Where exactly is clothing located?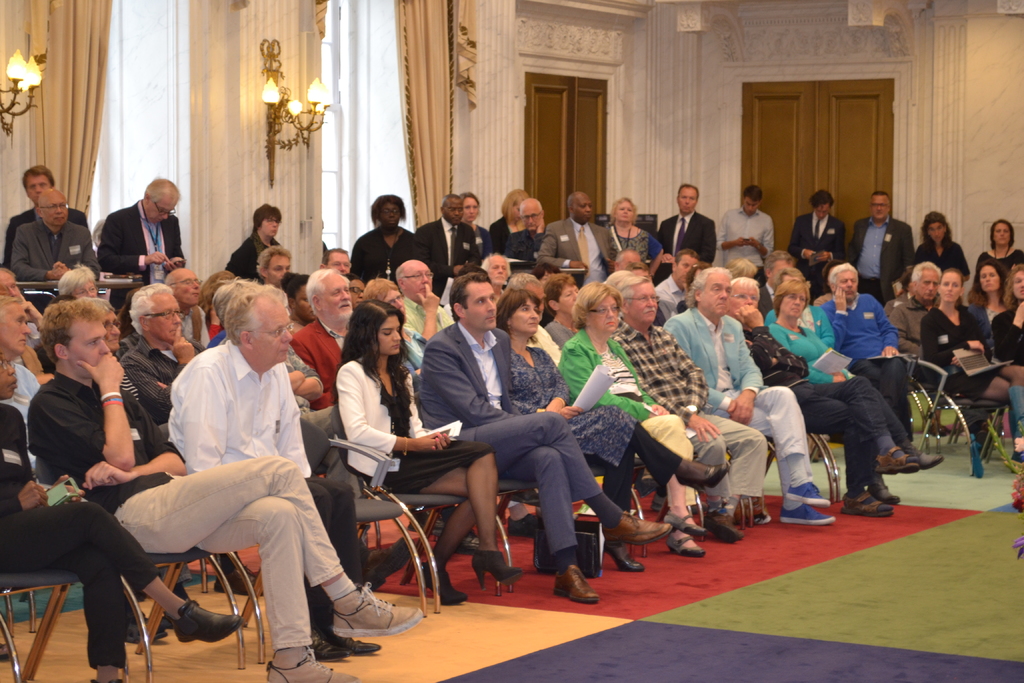
Its bounding box is region(161, 335, 358, 630).
